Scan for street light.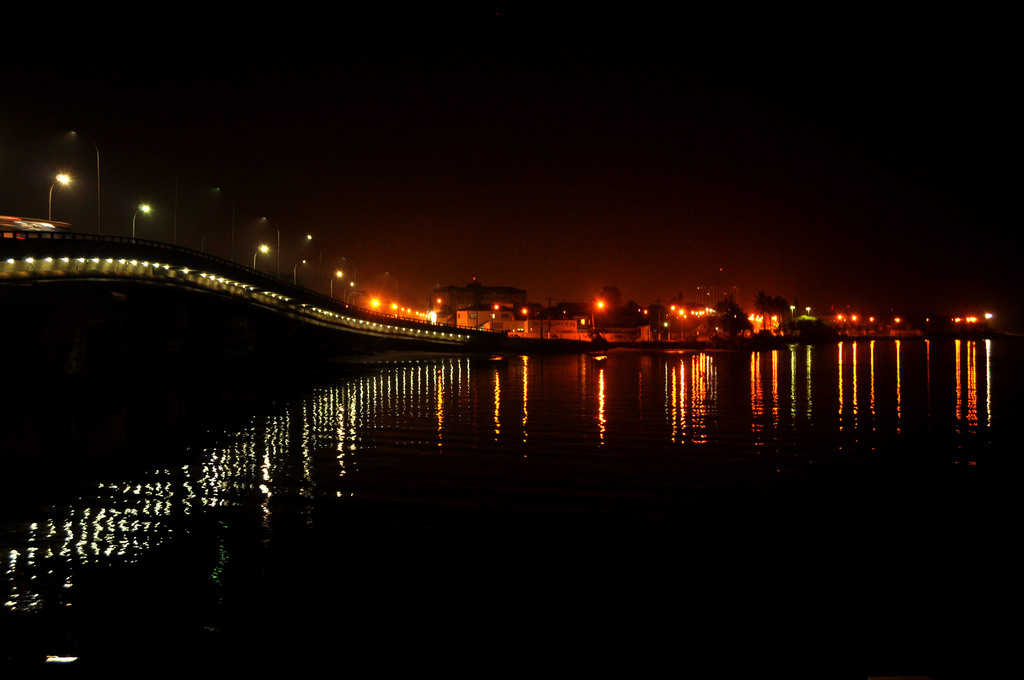
Scan result: 342, 280, 354, 302.
